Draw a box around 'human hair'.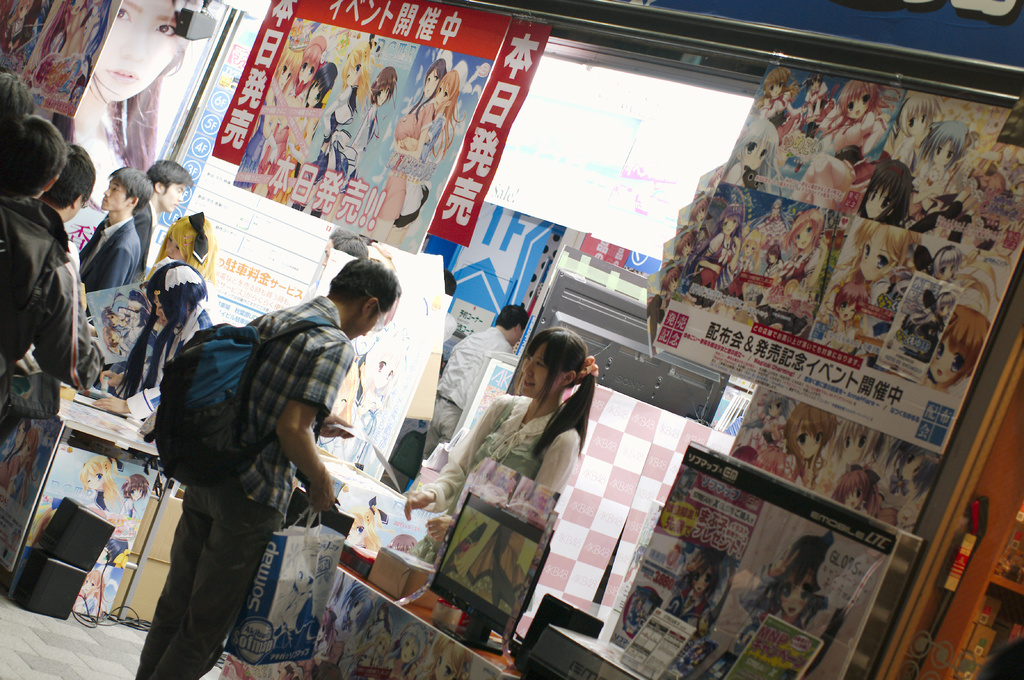
[x1=824, y1=422, x2=891, y2=468].
